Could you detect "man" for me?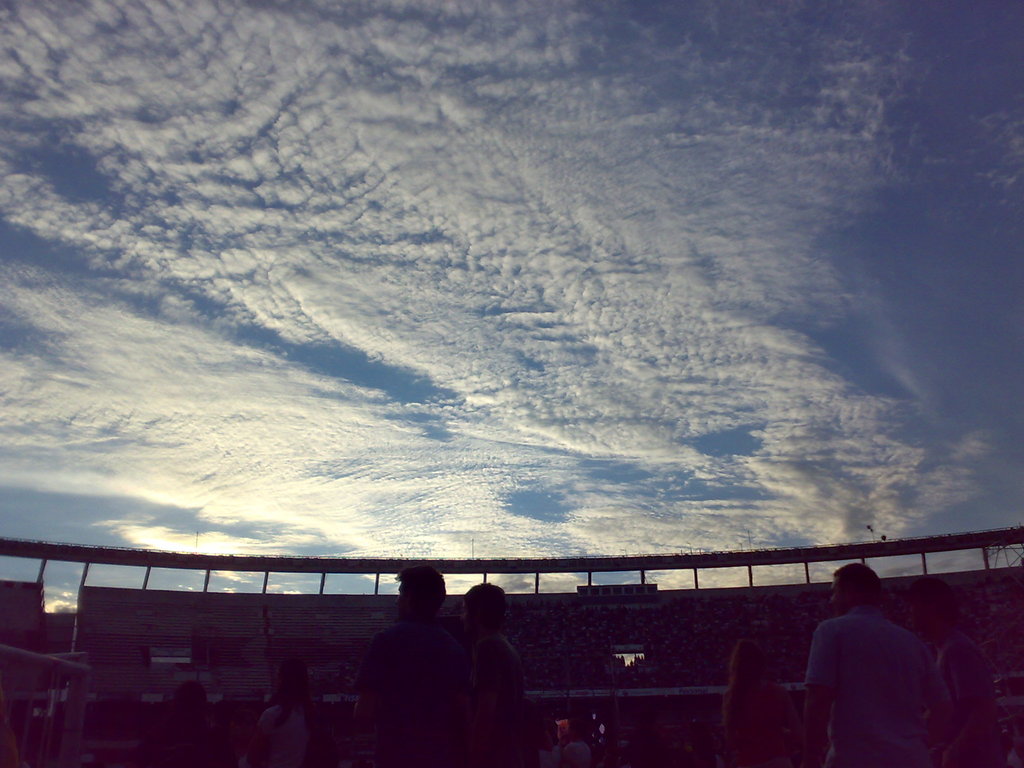
Detection result: (789, 551, 947, 767).
